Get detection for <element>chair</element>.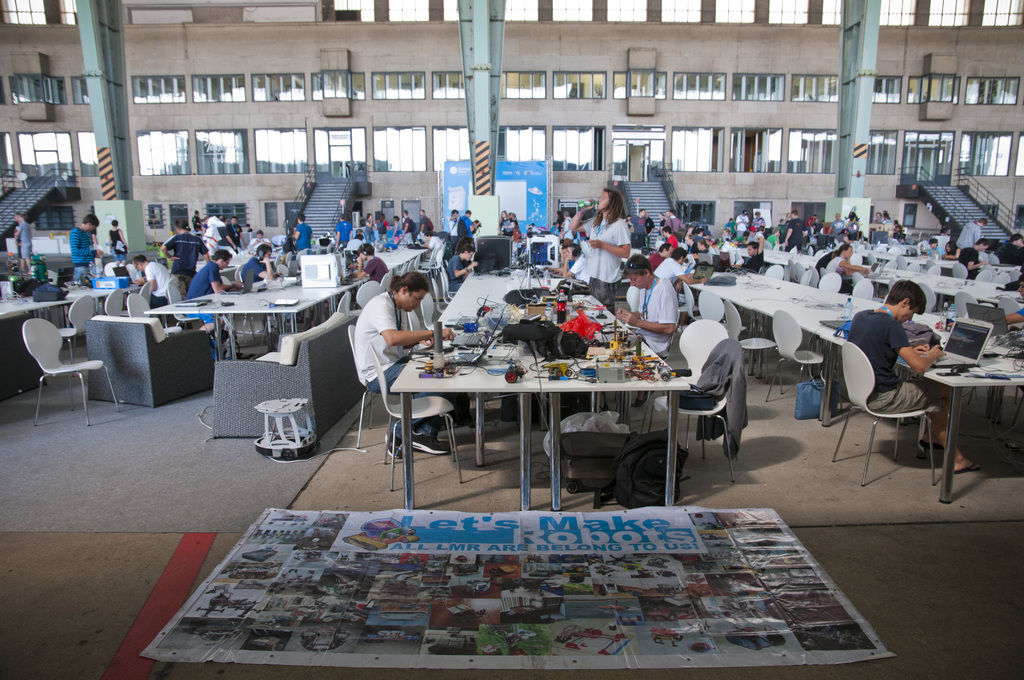
Detection: 800,268,815,286.
